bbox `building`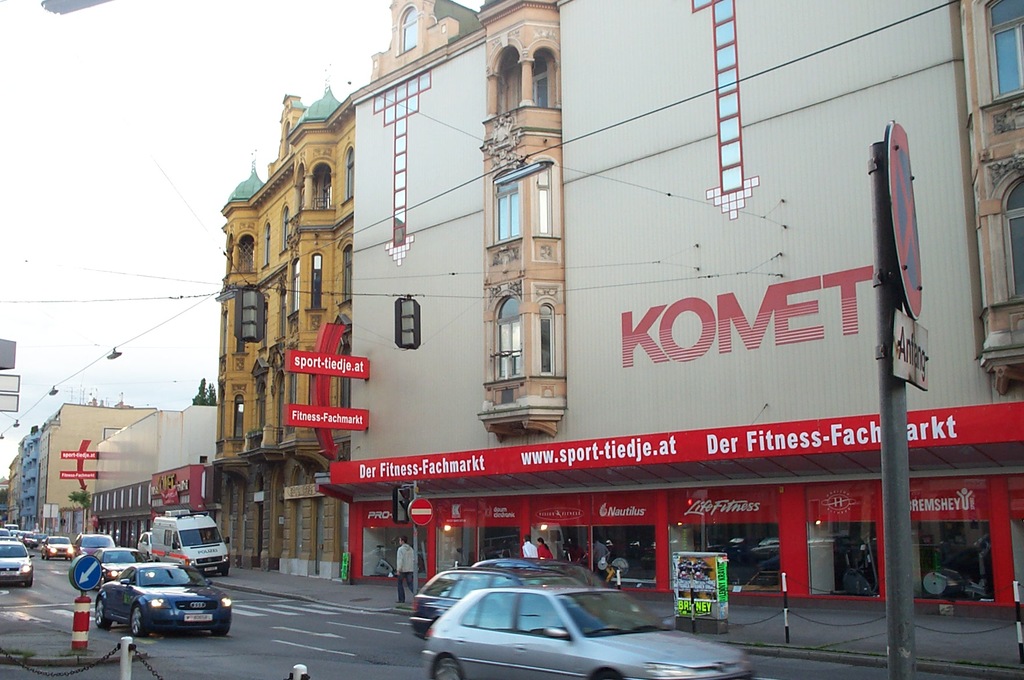
box(88, 404, 221, 551)
